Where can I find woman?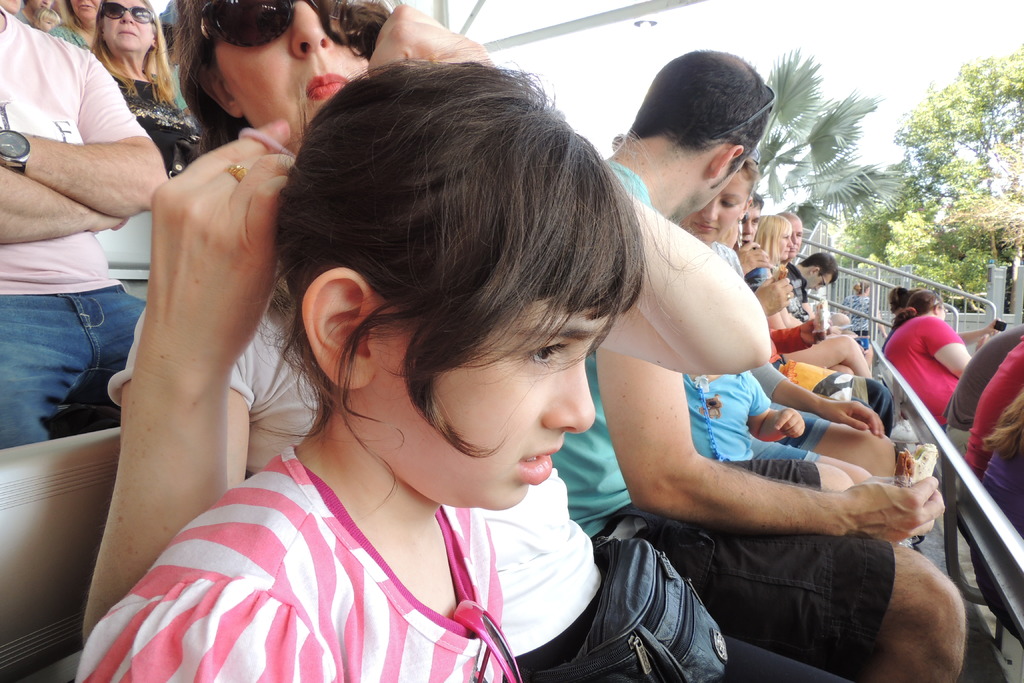
You can find it at locate(93, 4, 215, 218).
